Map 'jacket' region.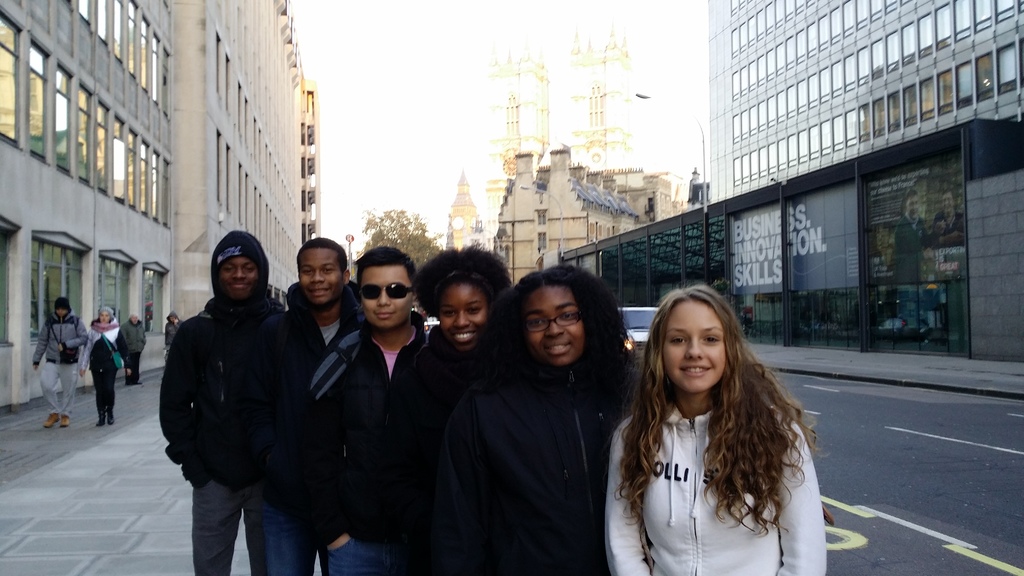
Mapped to [295,317,444,547].
